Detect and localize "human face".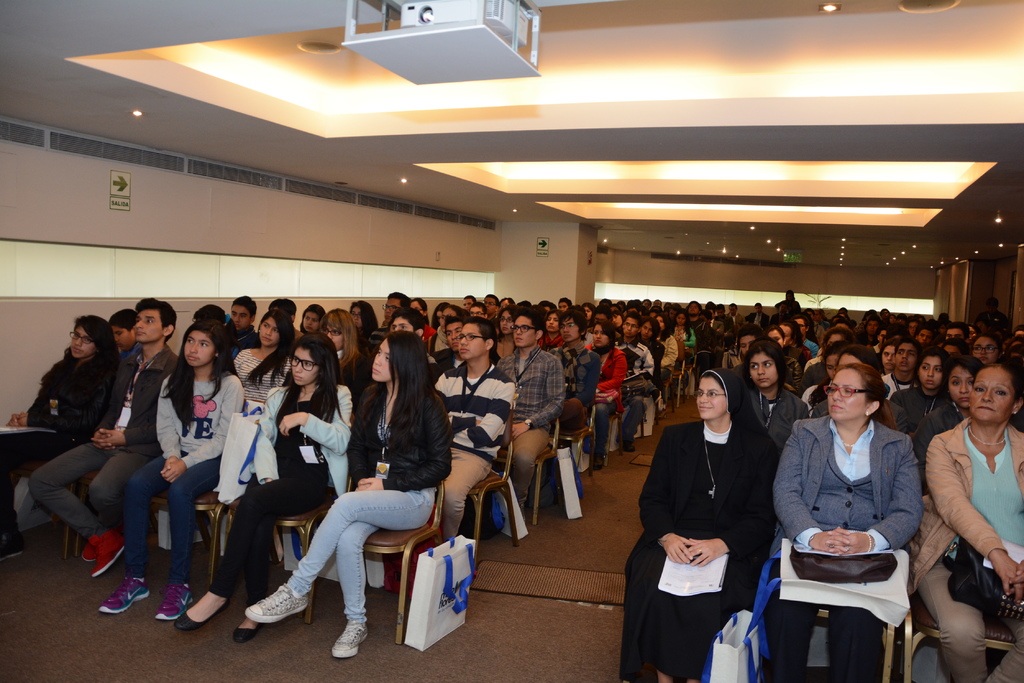
Localized at BBox(369, 339, 391, 382).
